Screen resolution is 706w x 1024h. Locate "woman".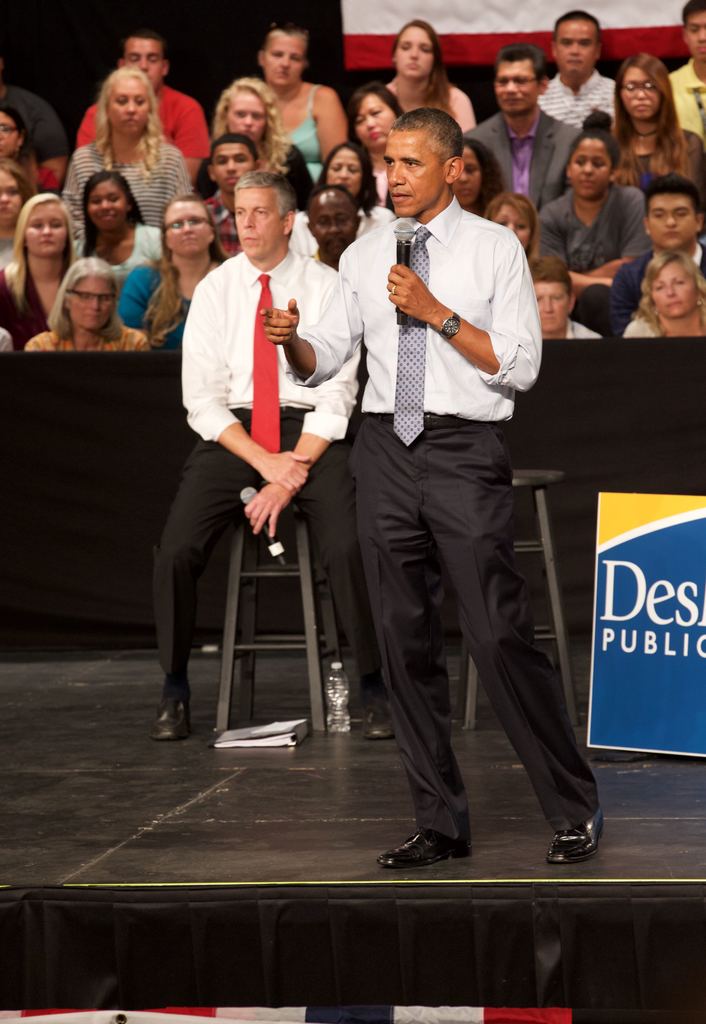
538:109:648:337.
